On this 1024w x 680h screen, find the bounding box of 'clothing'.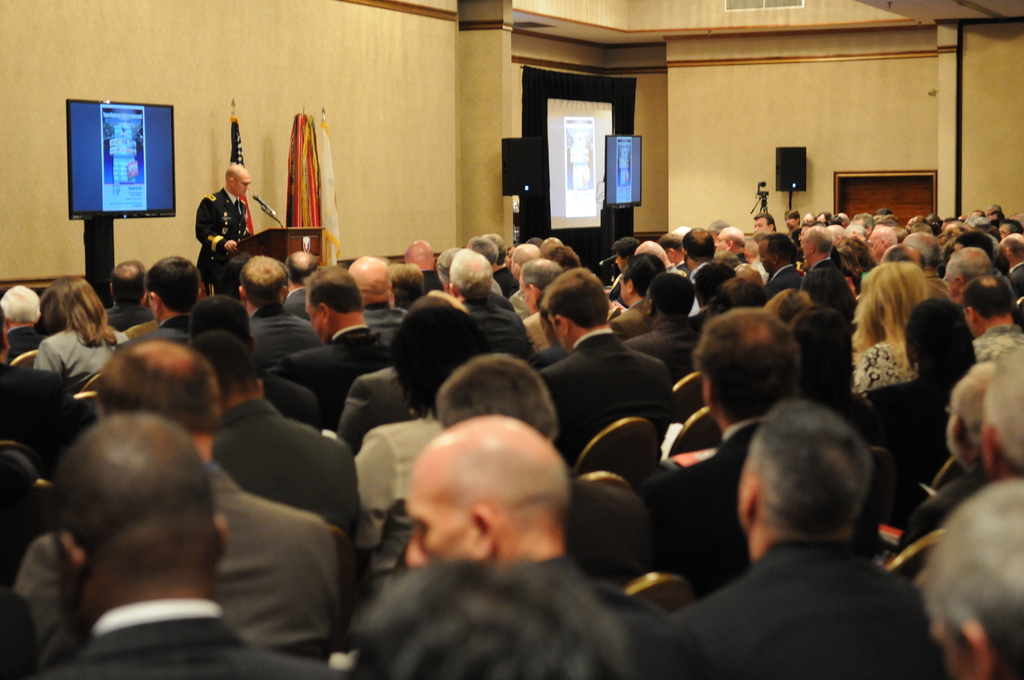
Bounding box: (29,597,323,679).
